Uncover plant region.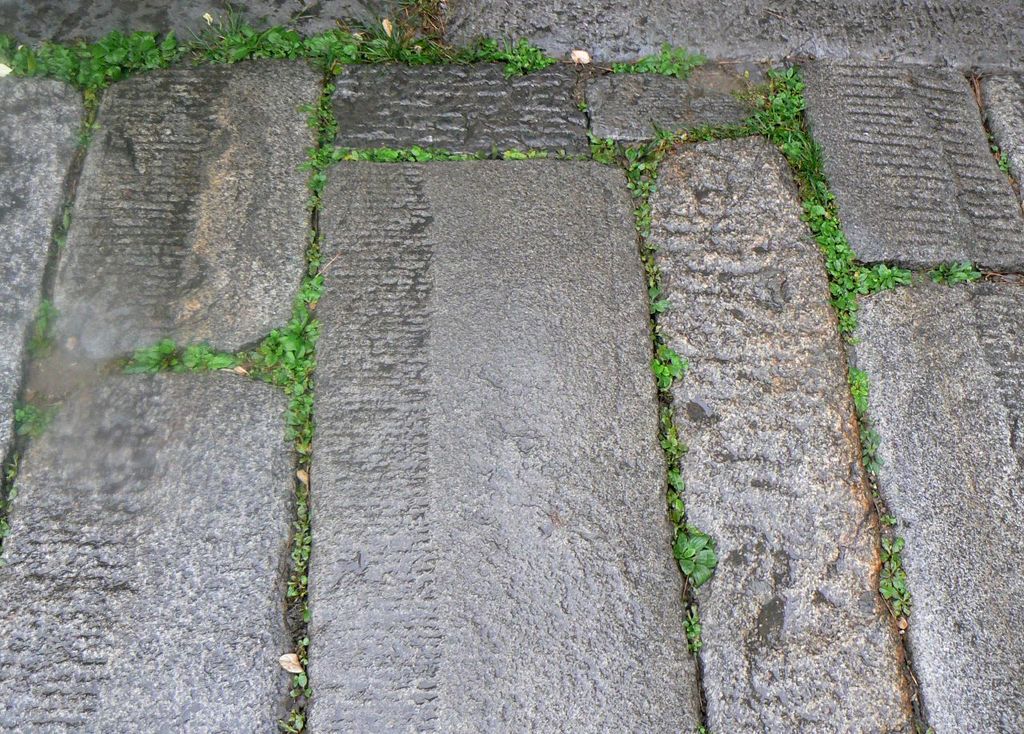
Uncovered: 295:453:312:467.
